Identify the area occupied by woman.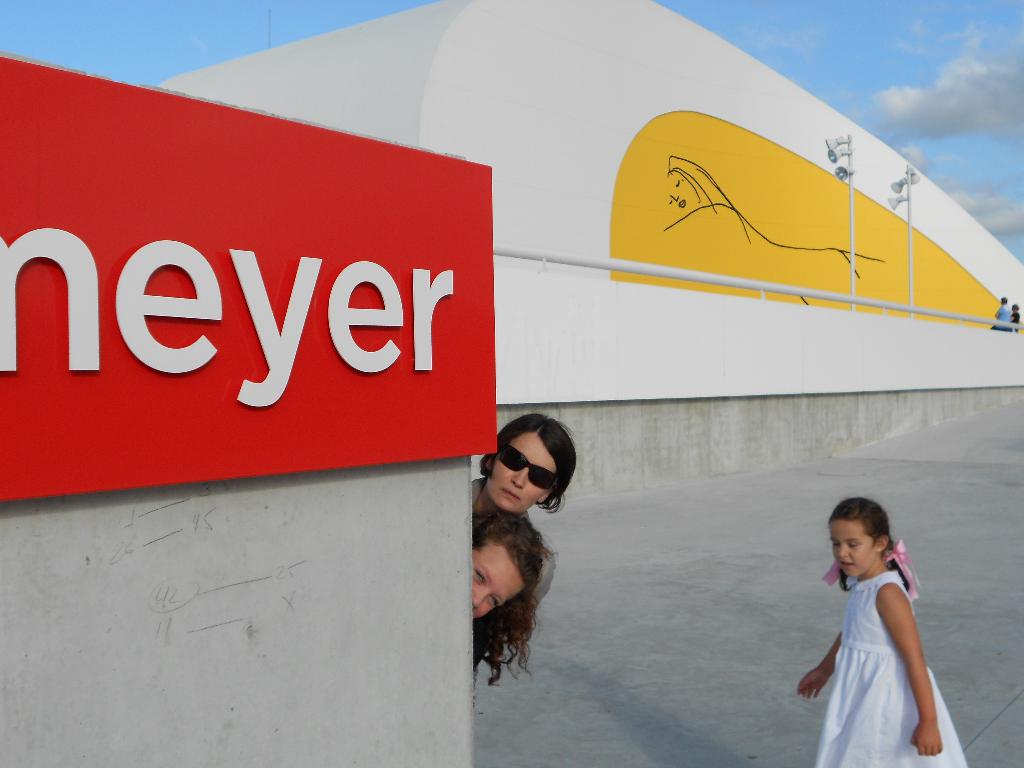
Area: <bbox>461, 512, 564, 691</bbox>.
